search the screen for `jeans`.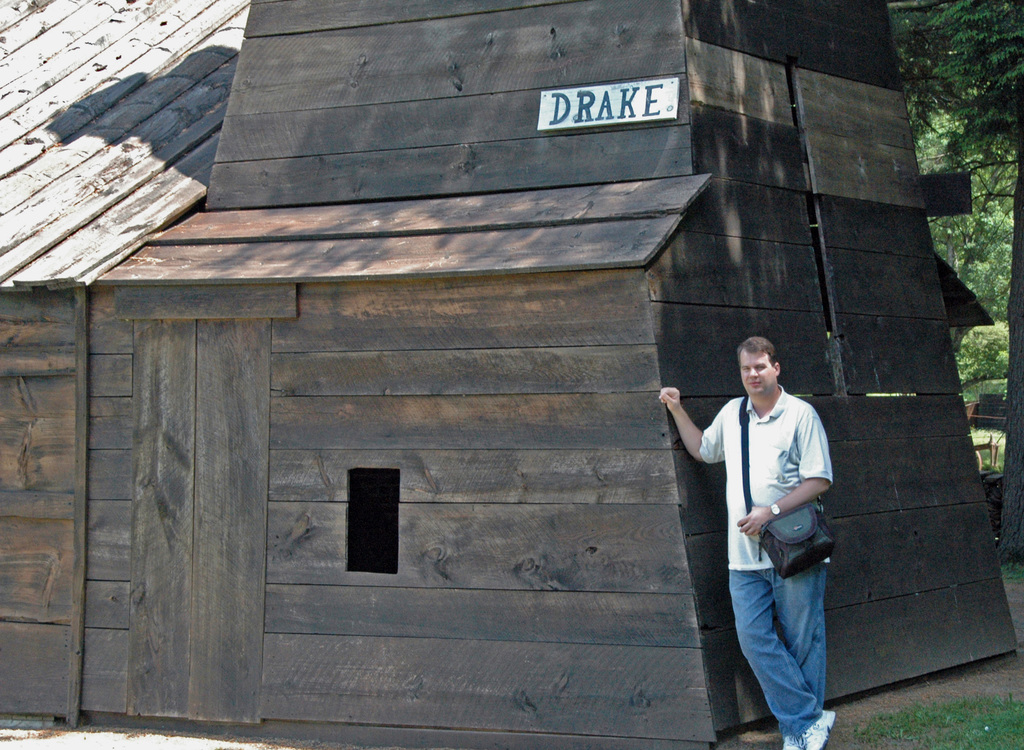
Found at Rect(730, 564, 845, 738).
